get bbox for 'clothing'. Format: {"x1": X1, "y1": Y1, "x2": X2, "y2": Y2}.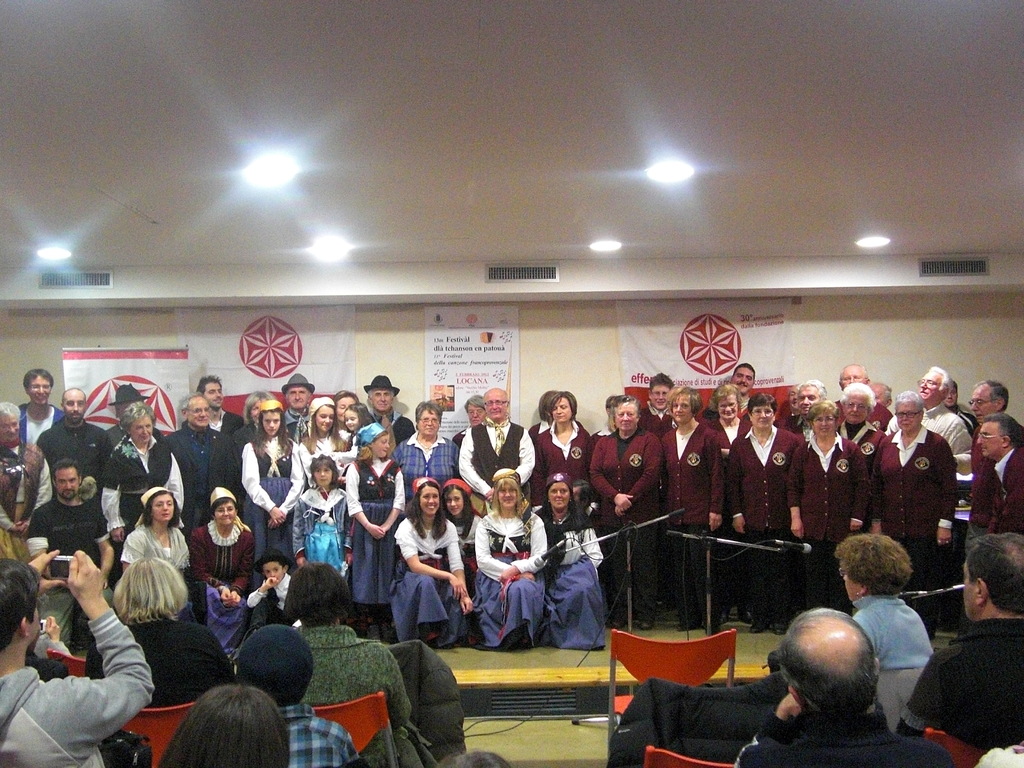
{"x1": 666, "y1": 419, "x2": 724, "y2": 622}.
